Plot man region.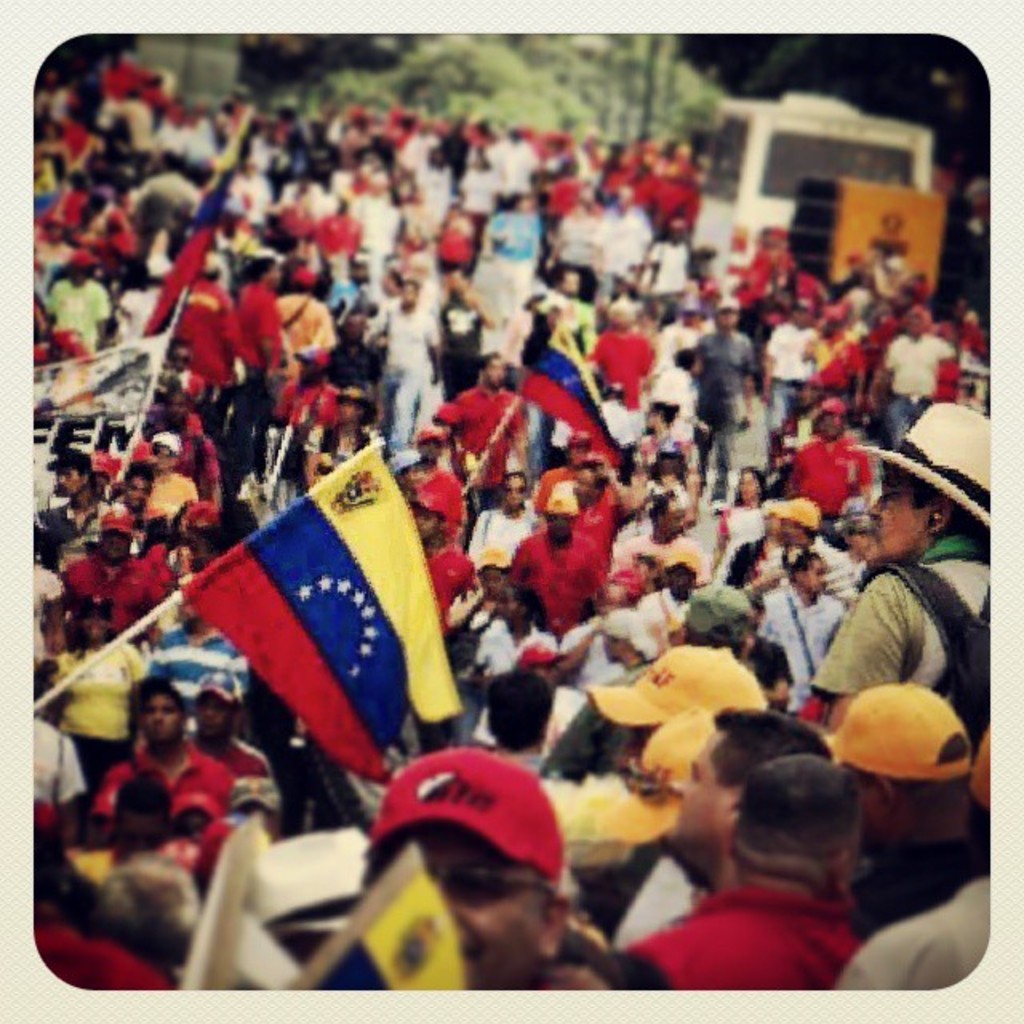
Plotted at (438, 242, 475, 323).
